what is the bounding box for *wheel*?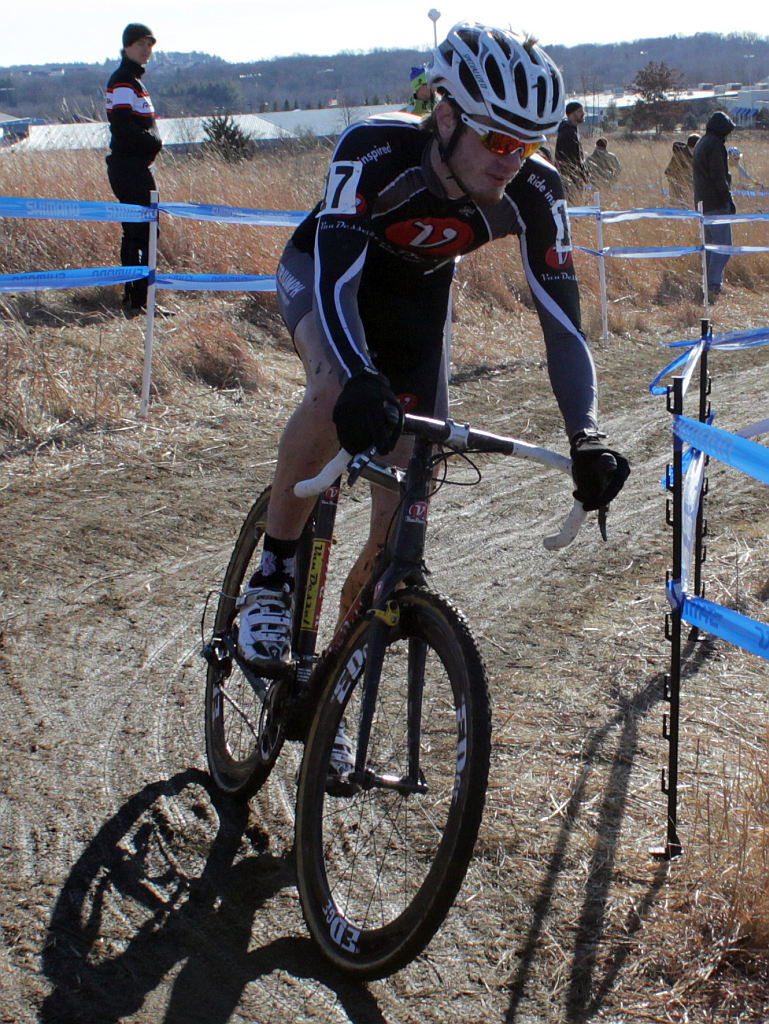
(left=280, top=615, right=478, bottom=944).
